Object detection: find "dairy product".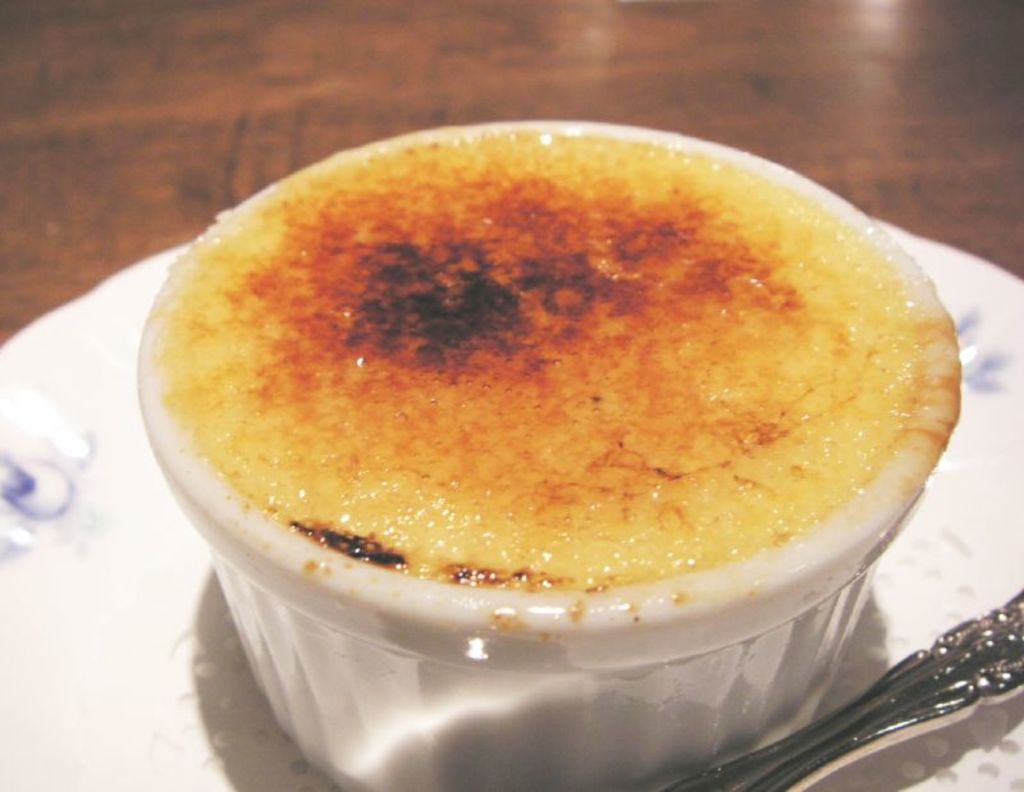
168,136,927,594.
